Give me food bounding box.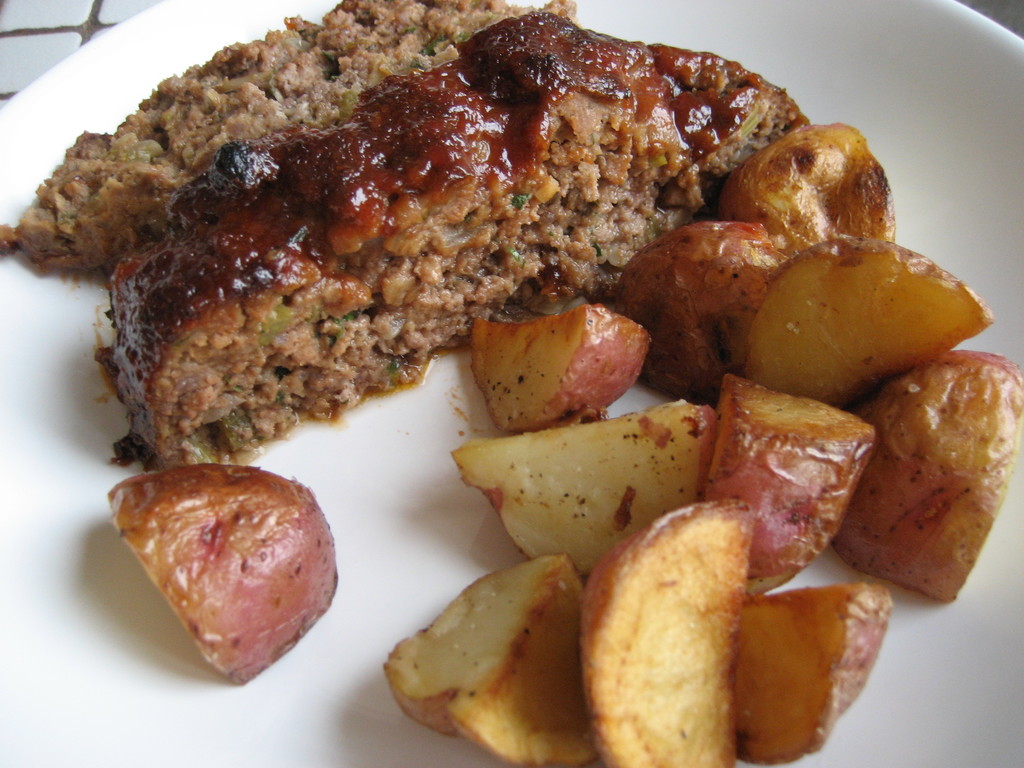
{"left": 448, "top": 396, "right": 724, "bottom": 596}.
